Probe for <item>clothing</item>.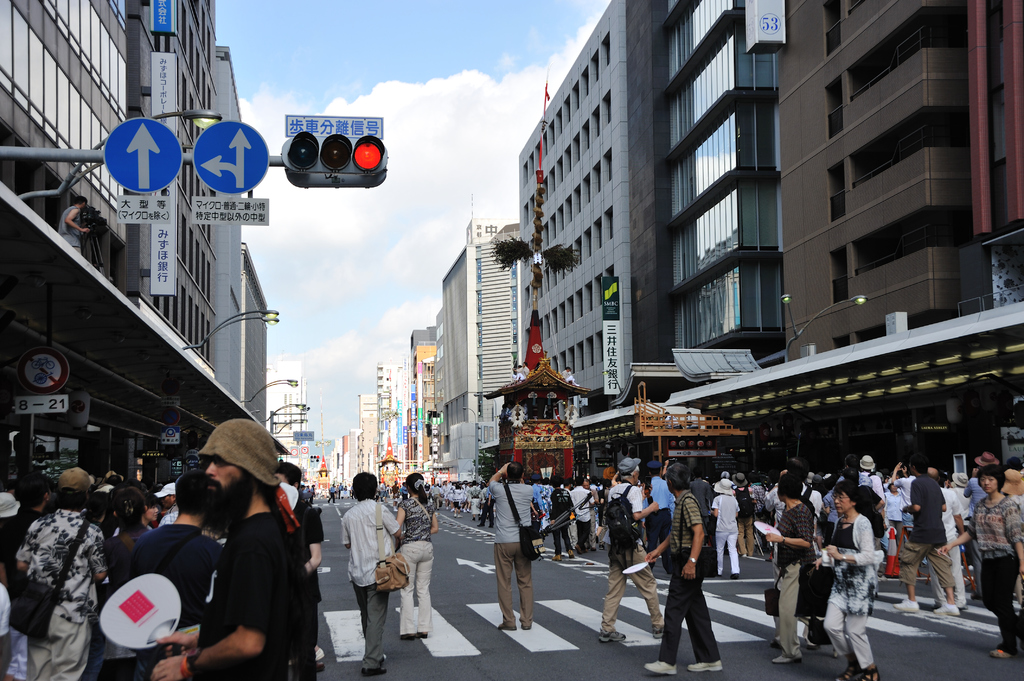
Probe result: (836, 508, 880, 677).
